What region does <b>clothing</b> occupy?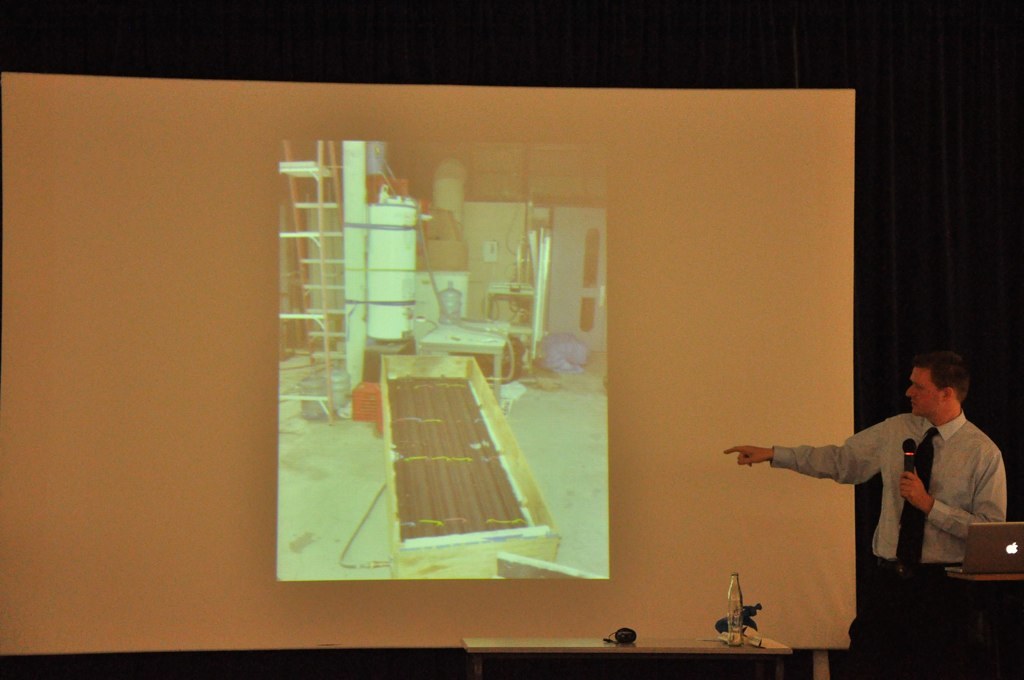
(759, 390, 1020, 599).
